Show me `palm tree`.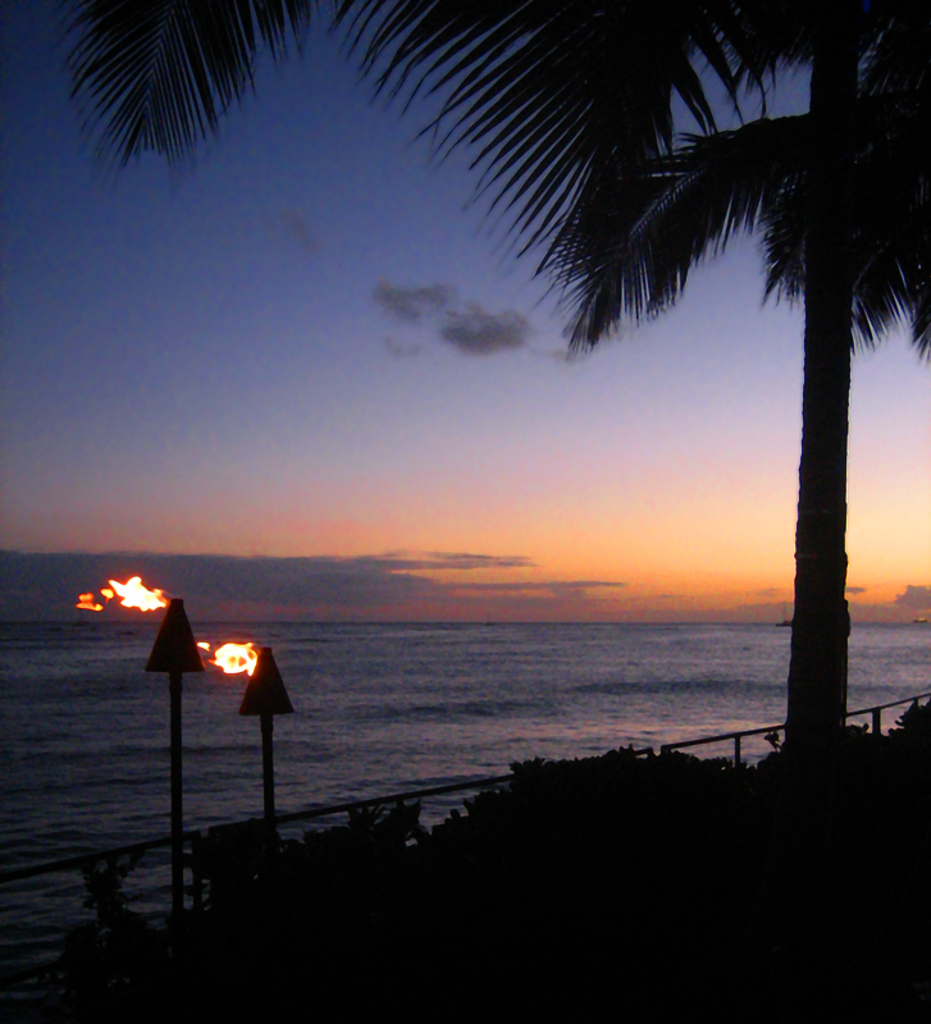
`palm tree` is here: (x1=60, y1=0, x2=930, y2=753).
